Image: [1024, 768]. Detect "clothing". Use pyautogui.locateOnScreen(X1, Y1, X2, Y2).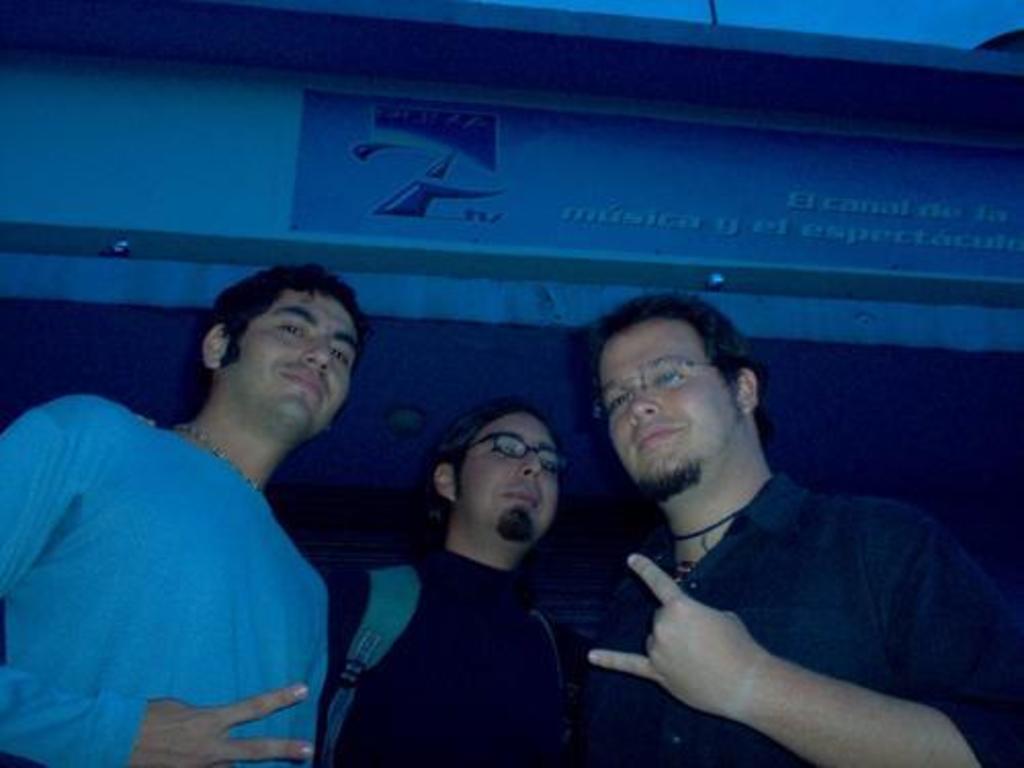
pyautogui.locateOnScreen(578, 352, 987, 767).
